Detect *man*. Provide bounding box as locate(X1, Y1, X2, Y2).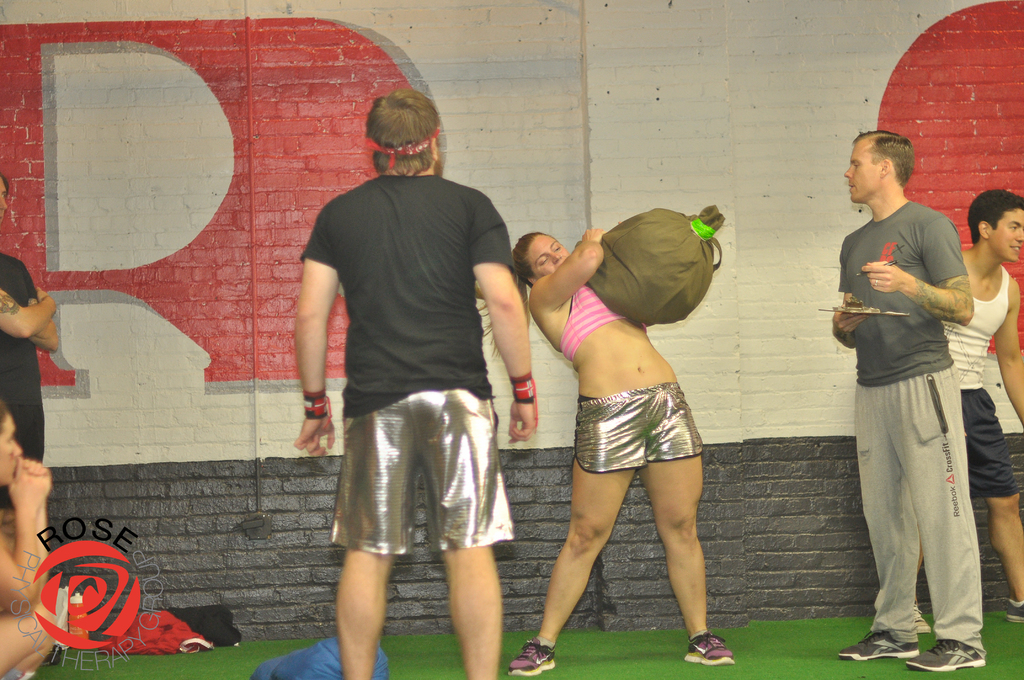
locate(0, 170, 63, 508).
